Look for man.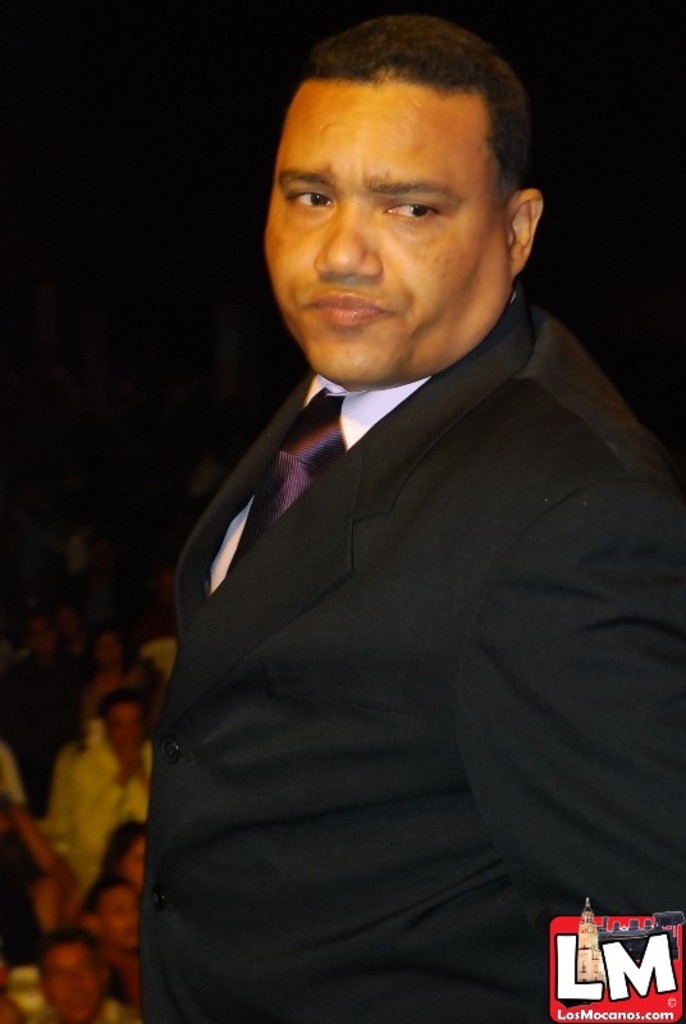
Found: crop(118, 18, 678, 996).
